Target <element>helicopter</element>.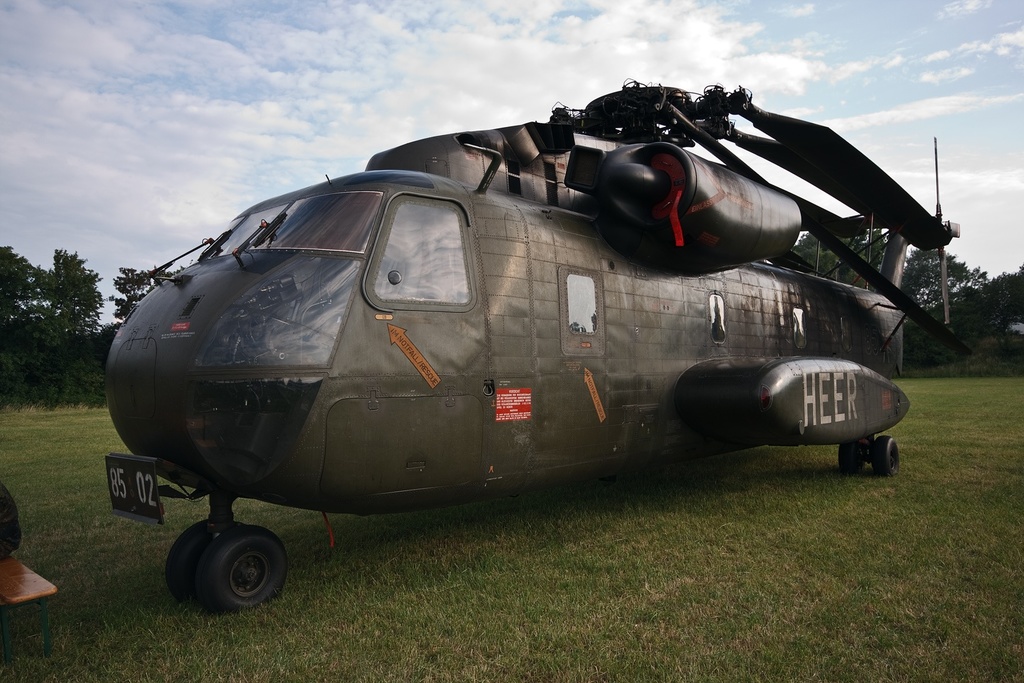
Target region: <region>76, 57, 984, 594</region>.
